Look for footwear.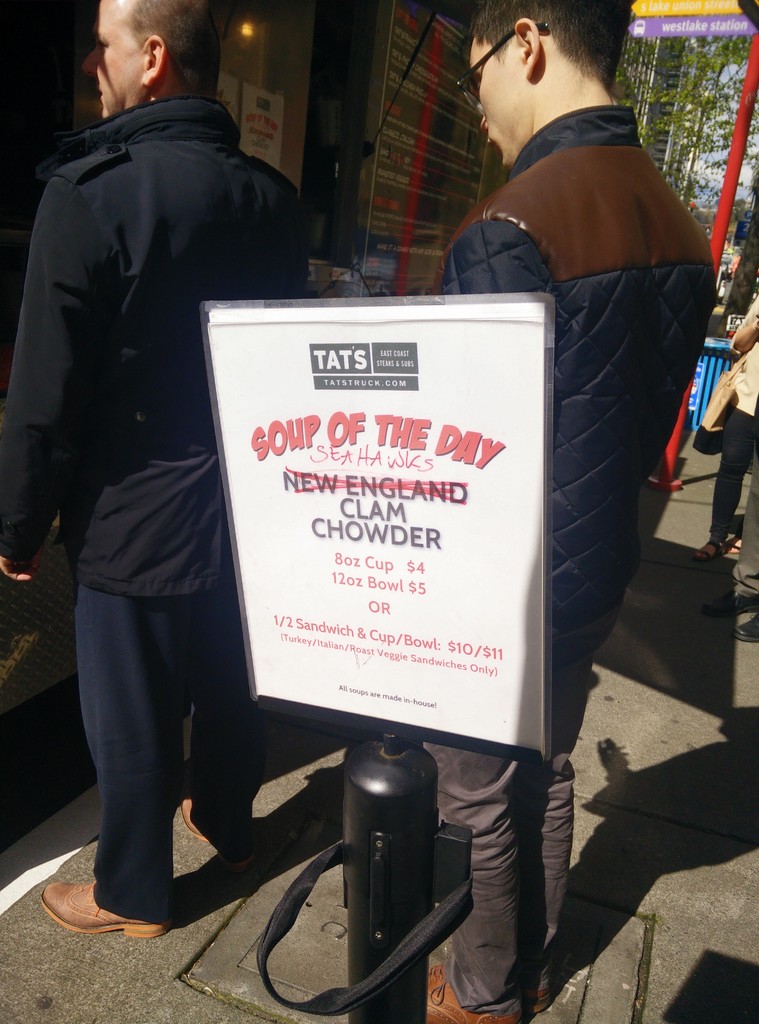
Found: rect(692, 537, 727, 561).
